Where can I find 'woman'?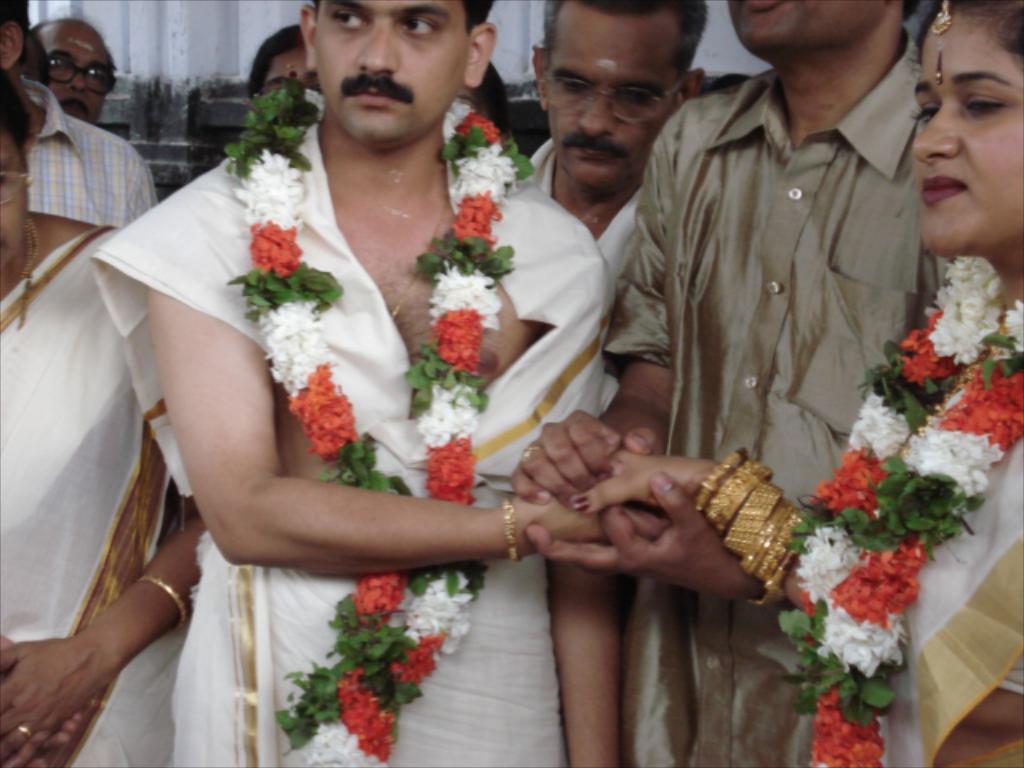
You can find it at crop(0, 59, 202, 766).
